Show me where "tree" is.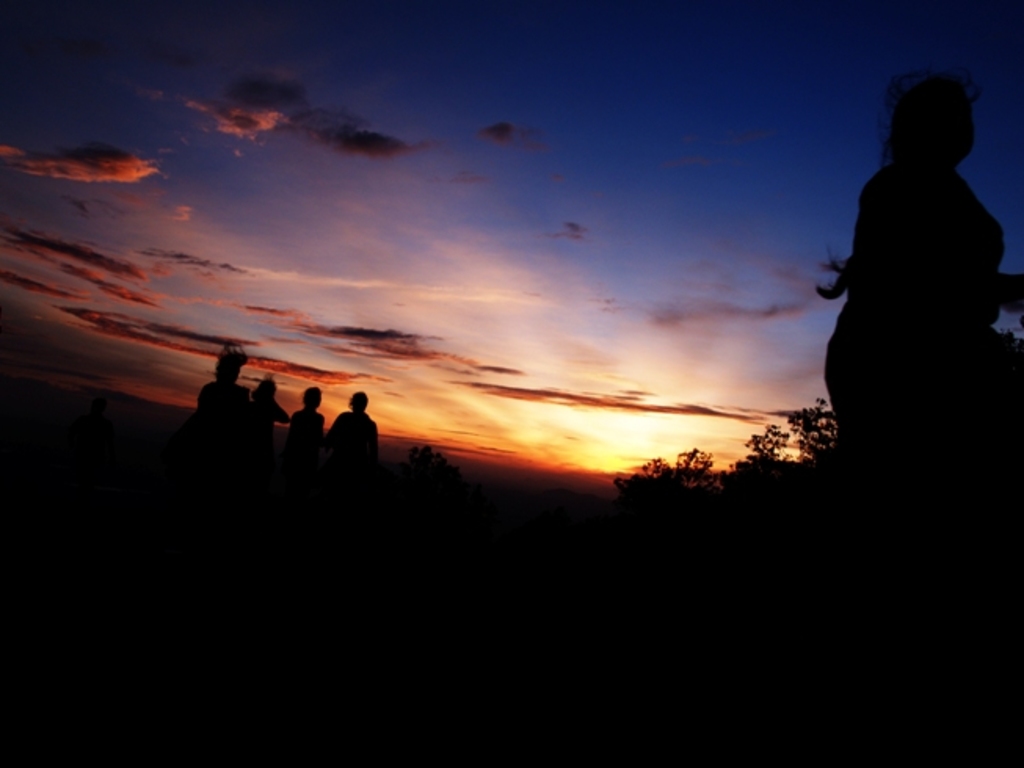
"tree" is at box=[783, 387, 839, 459].
